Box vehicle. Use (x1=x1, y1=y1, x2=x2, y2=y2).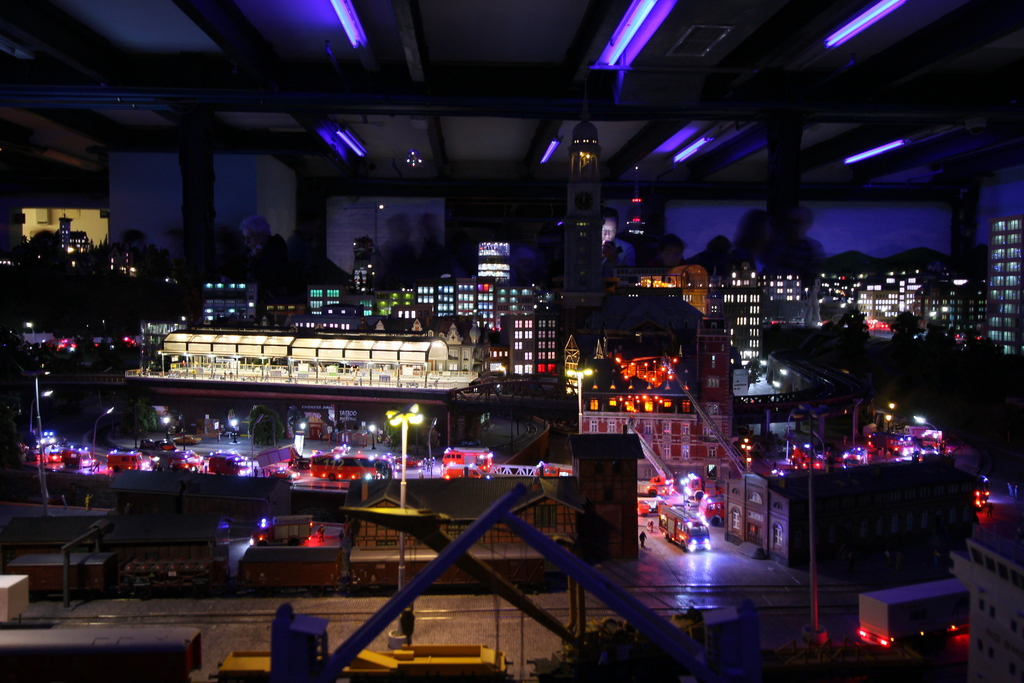
(x1=972, y1=475, x2=986, y2=513).
